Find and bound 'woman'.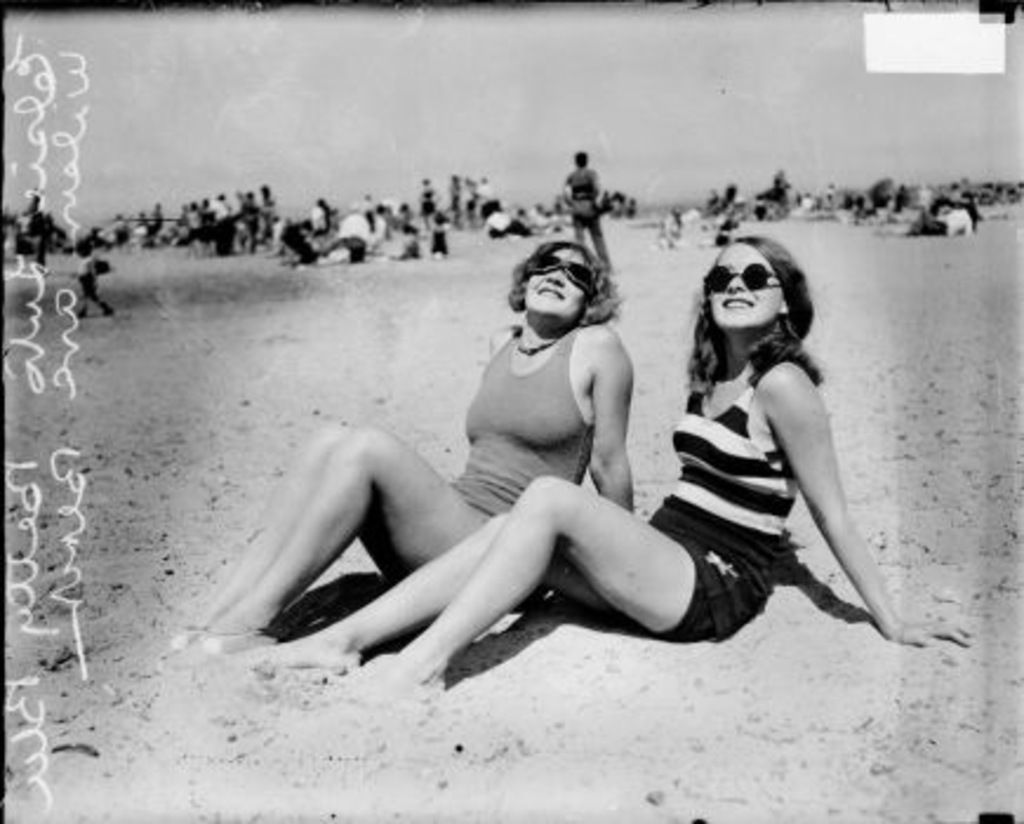
Bound: (134, 233, 664, 664).
